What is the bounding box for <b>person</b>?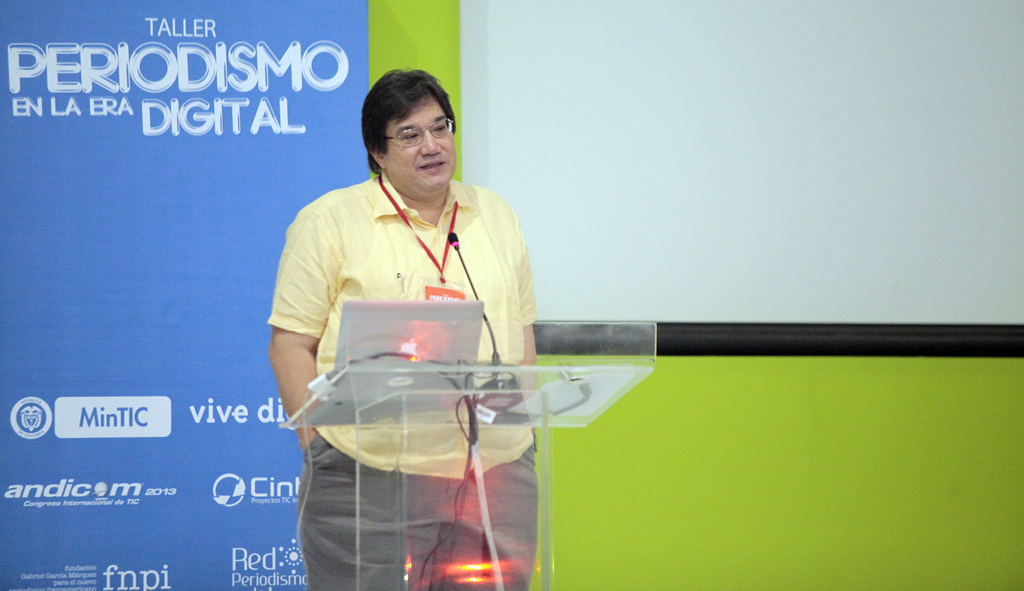
box(260, 78, 550, 590).
